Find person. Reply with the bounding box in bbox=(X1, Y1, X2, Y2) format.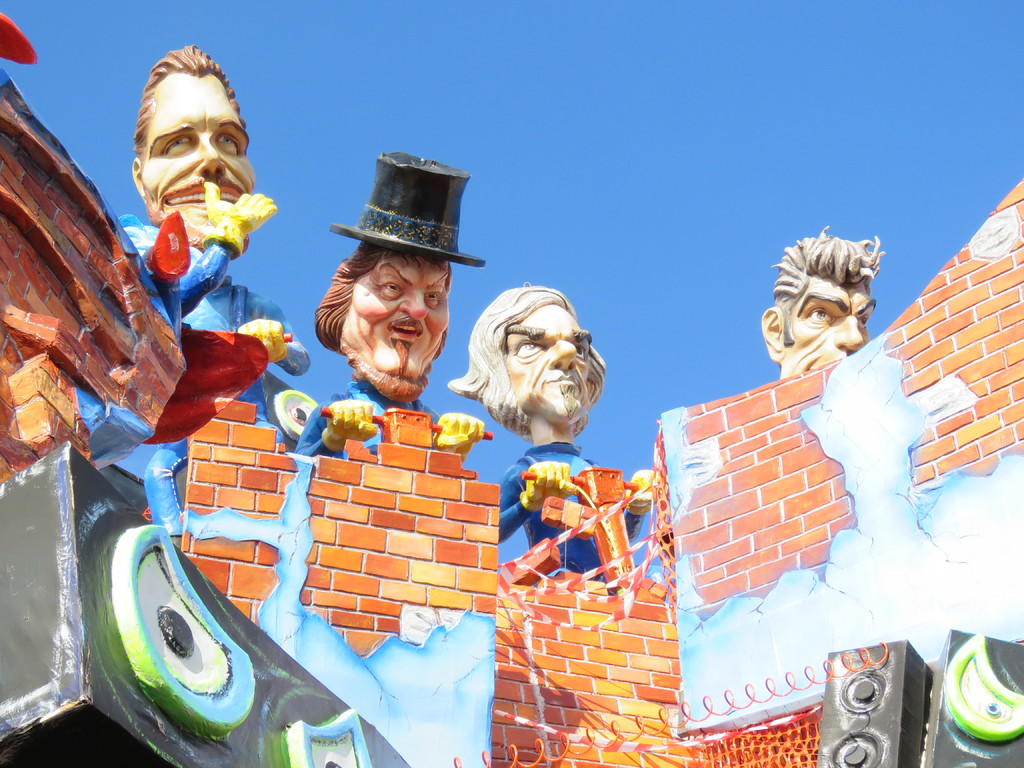
bbox=(297, 151, 493, 457).
